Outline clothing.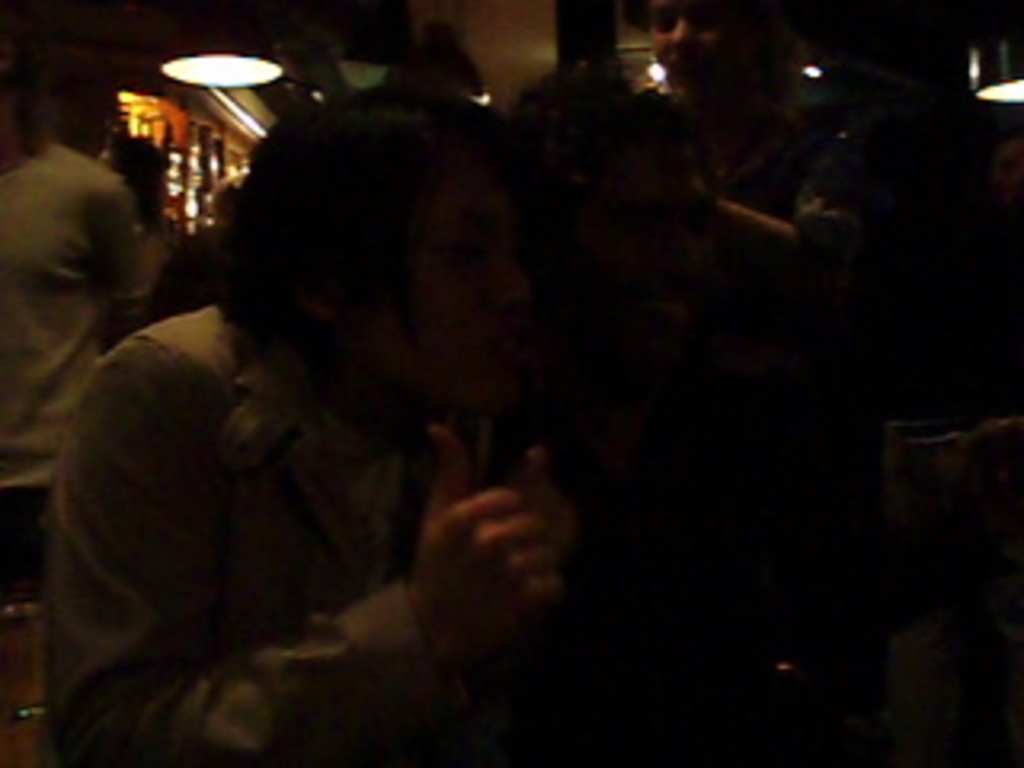
Outline: locate(0, 134, 160, 586).
